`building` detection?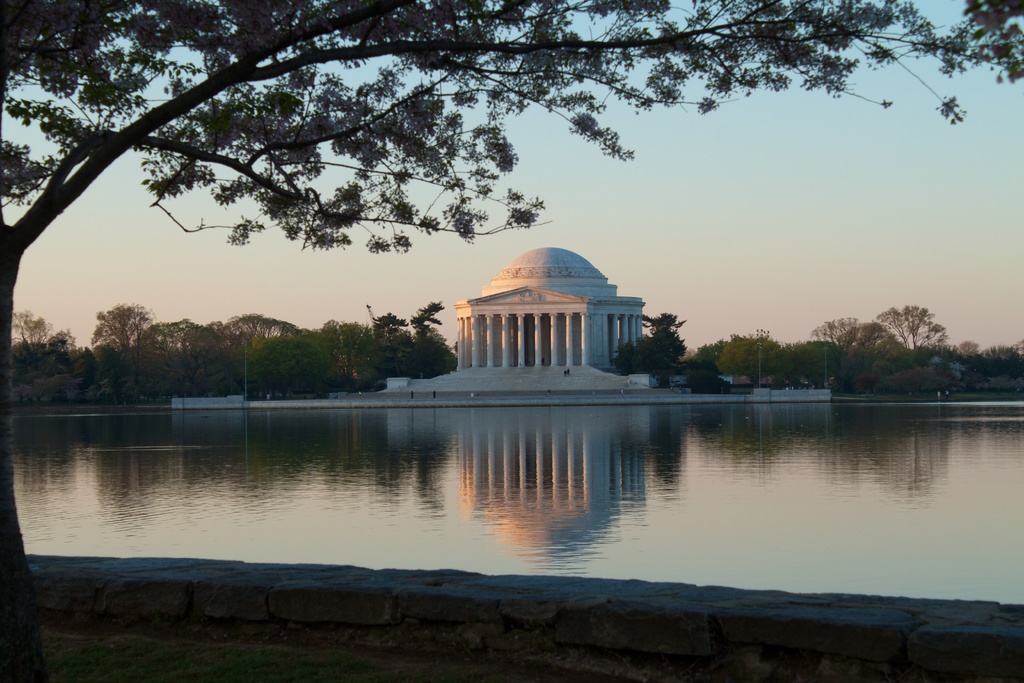
[x1=459, y1=235, x2=644, y2=377]
